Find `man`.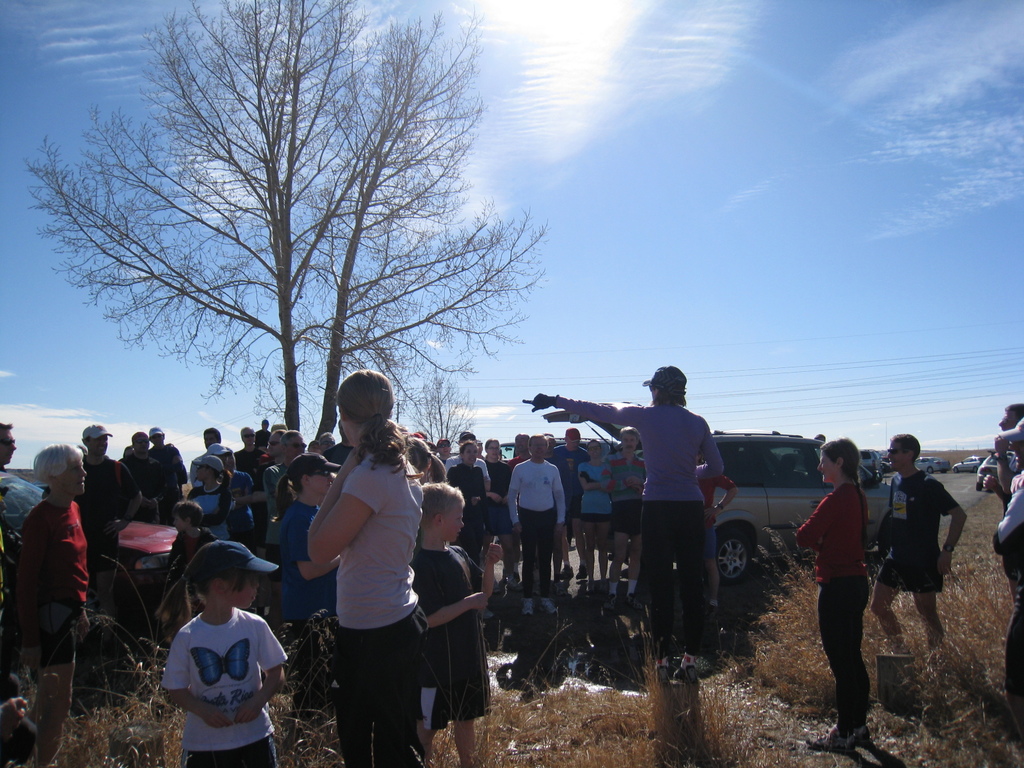
548:426:591:584.
